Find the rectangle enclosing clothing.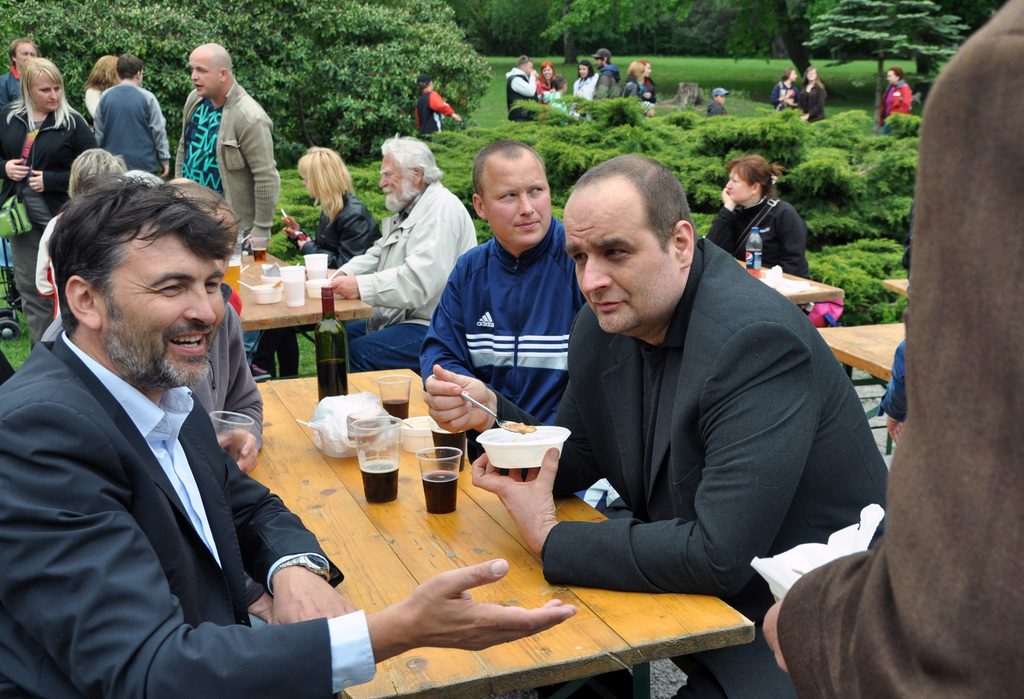
257,195,379,376.
